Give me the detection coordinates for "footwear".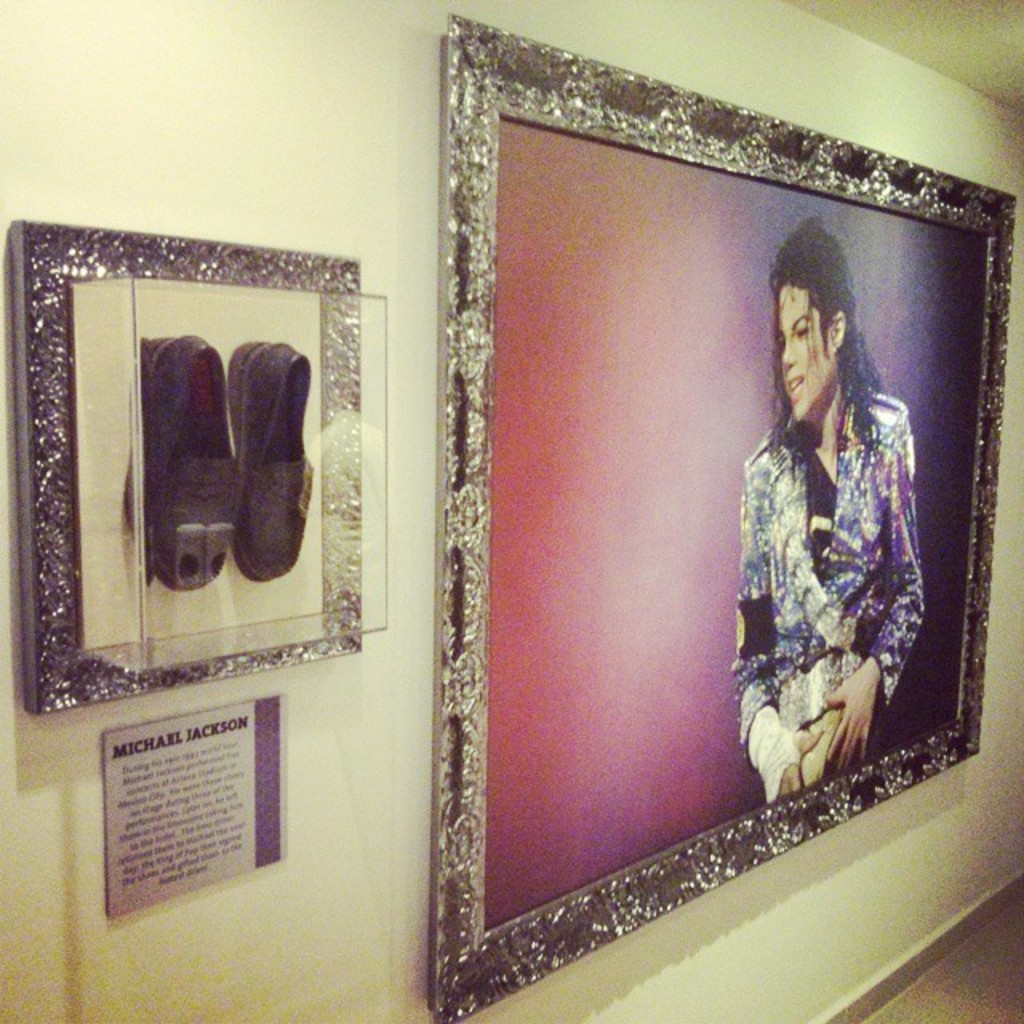
left=138, top=333, right=240, bottom=589.
